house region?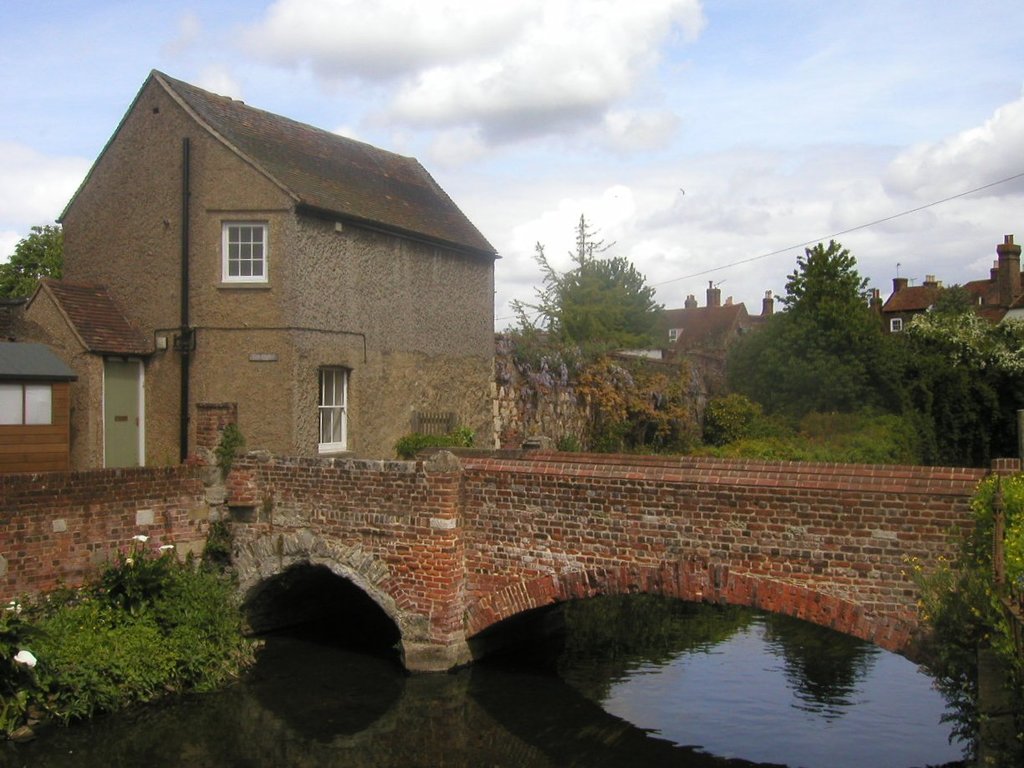
bbox=(655, 282, 774, 363)
